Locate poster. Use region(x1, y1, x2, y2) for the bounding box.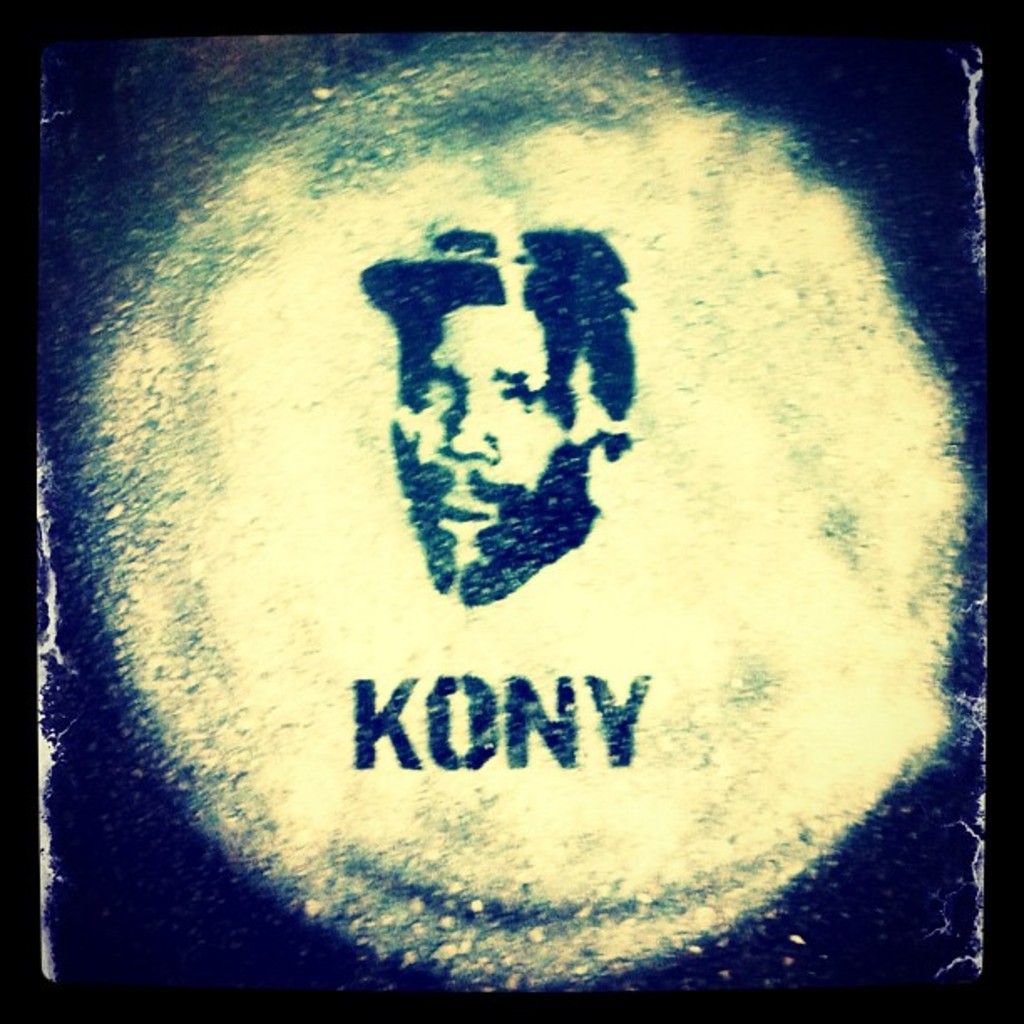
region(17, 35, 989, 1017).
